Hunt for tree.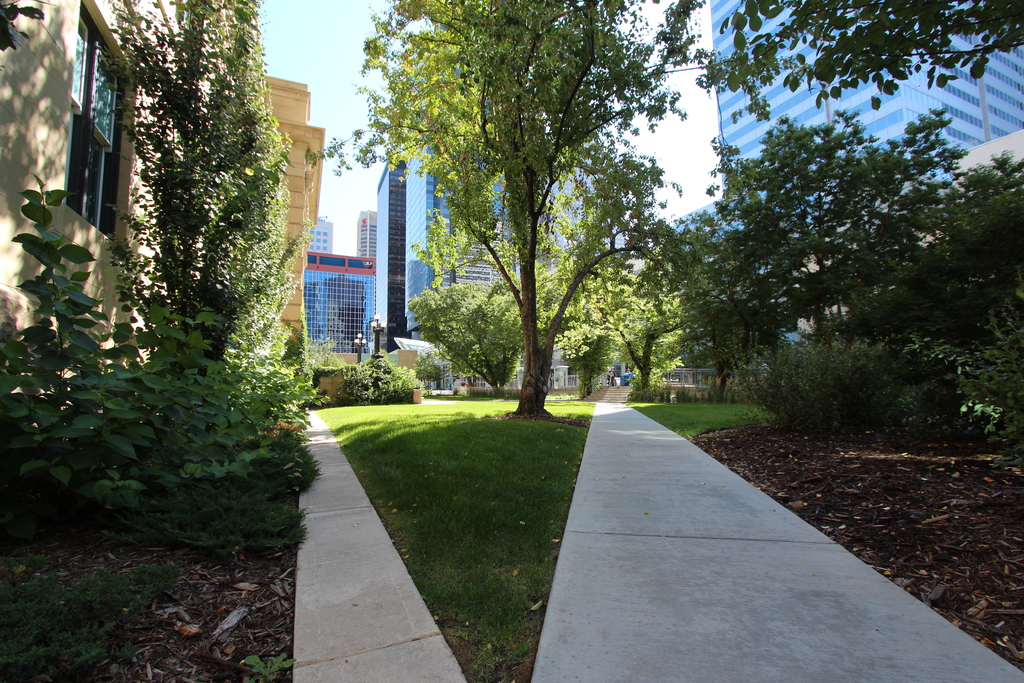
Hunted down at <bbox>410, 288, 531, 407</bbox>.
